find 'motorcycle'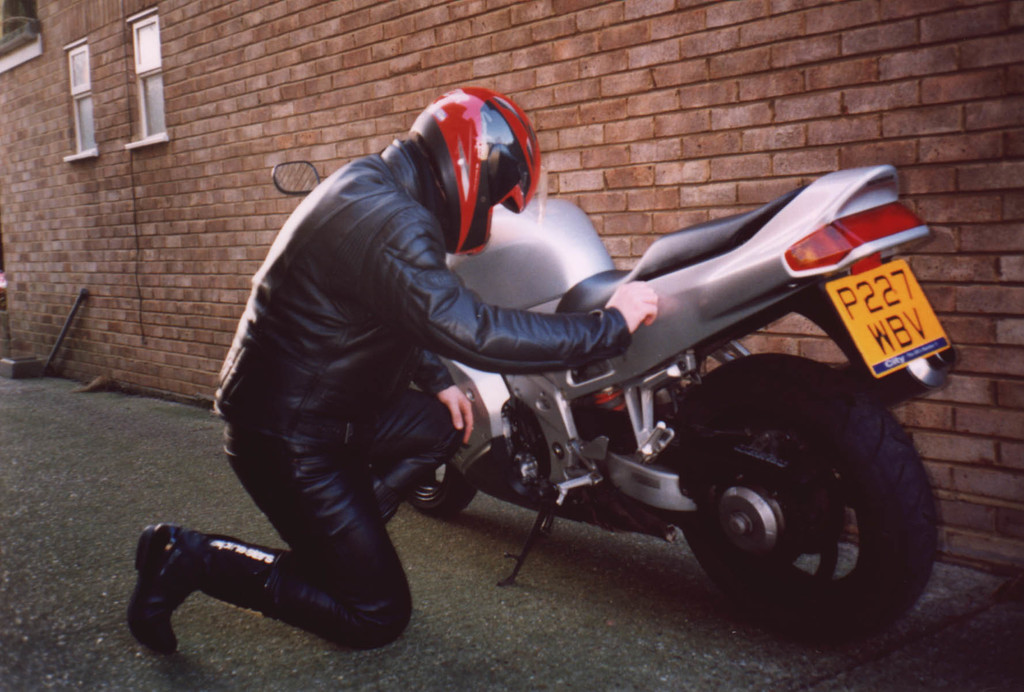
crop(234, 192, 957, 644)
